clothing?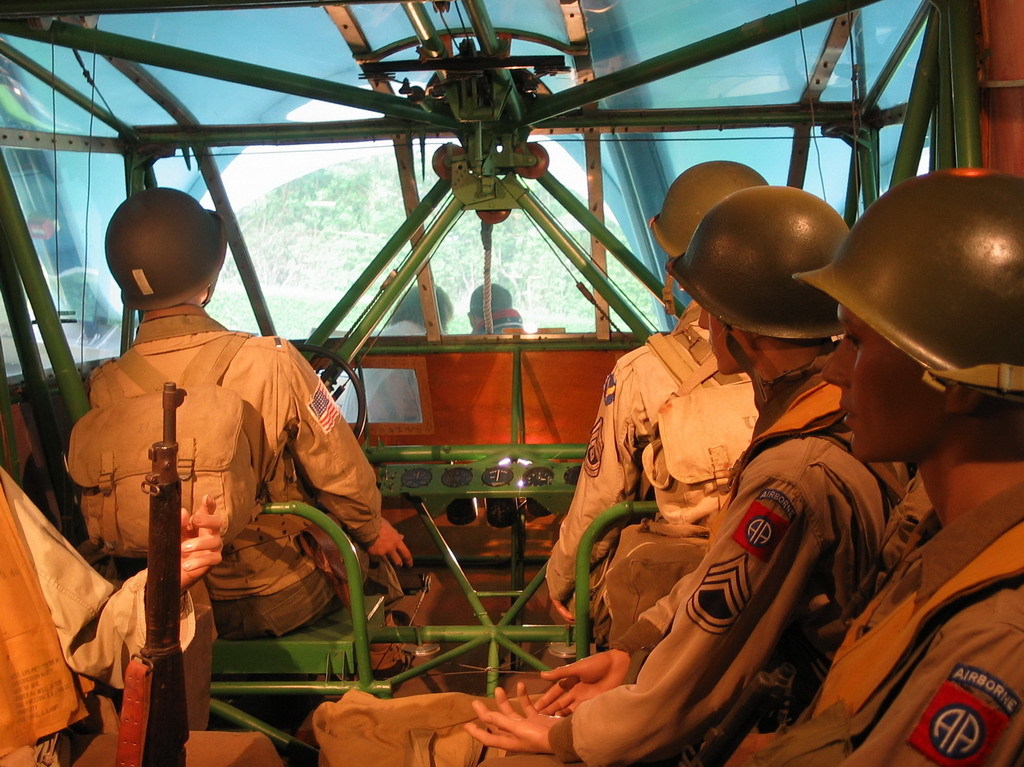
x1=435, y1=384, x2=913, y2=744
